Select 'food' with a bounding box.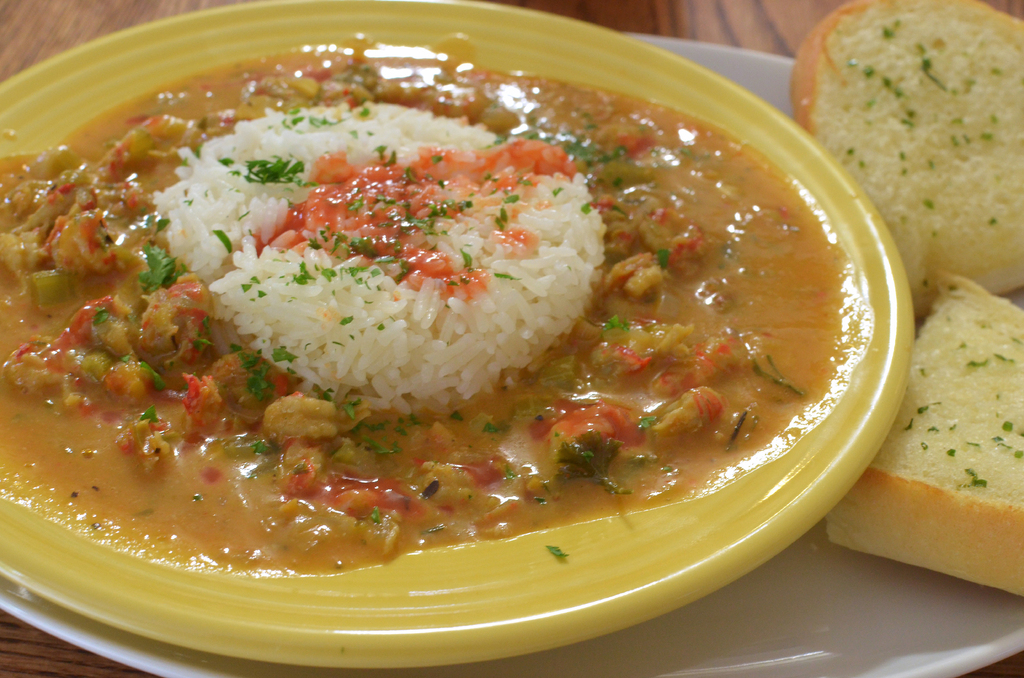
44,34,883,583.
